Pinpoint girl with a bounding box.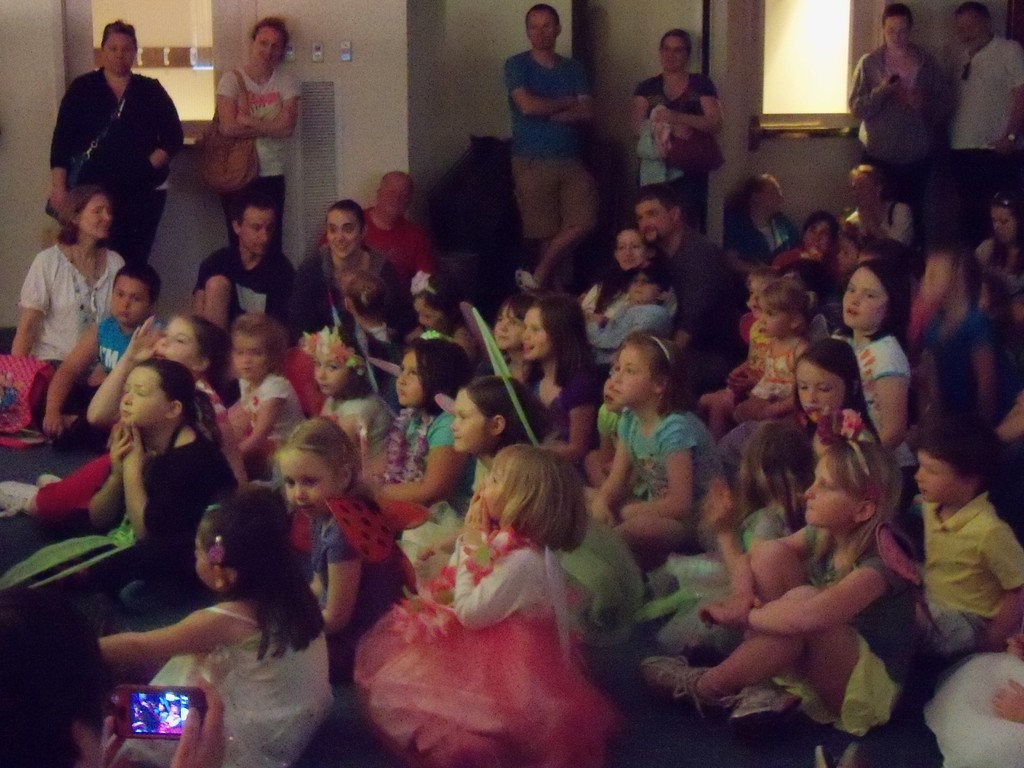
box(229, 314, 306, 454).
